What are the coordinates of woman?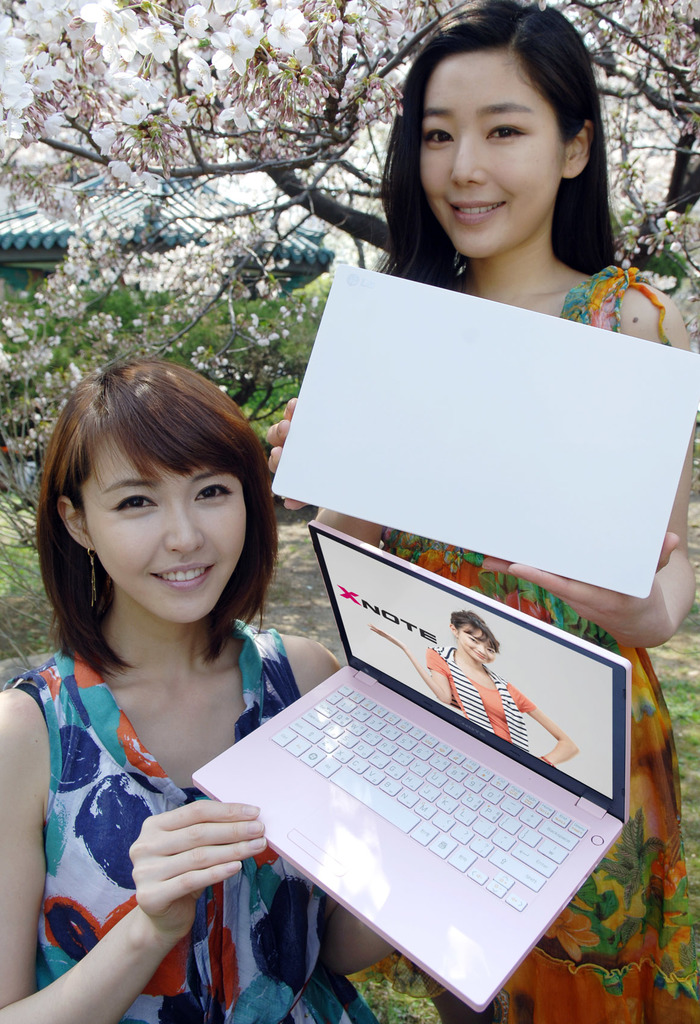
x1=257, y1=0, x2=699, y2=1023.
